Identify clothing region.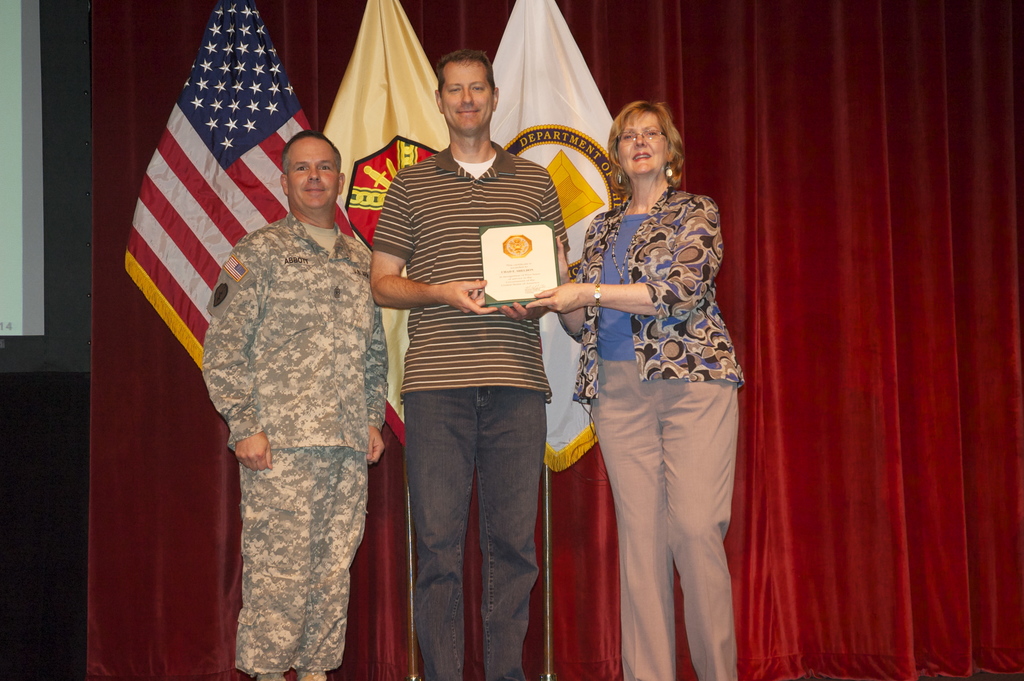
Region: Rect(572, 182, 746, 680).
